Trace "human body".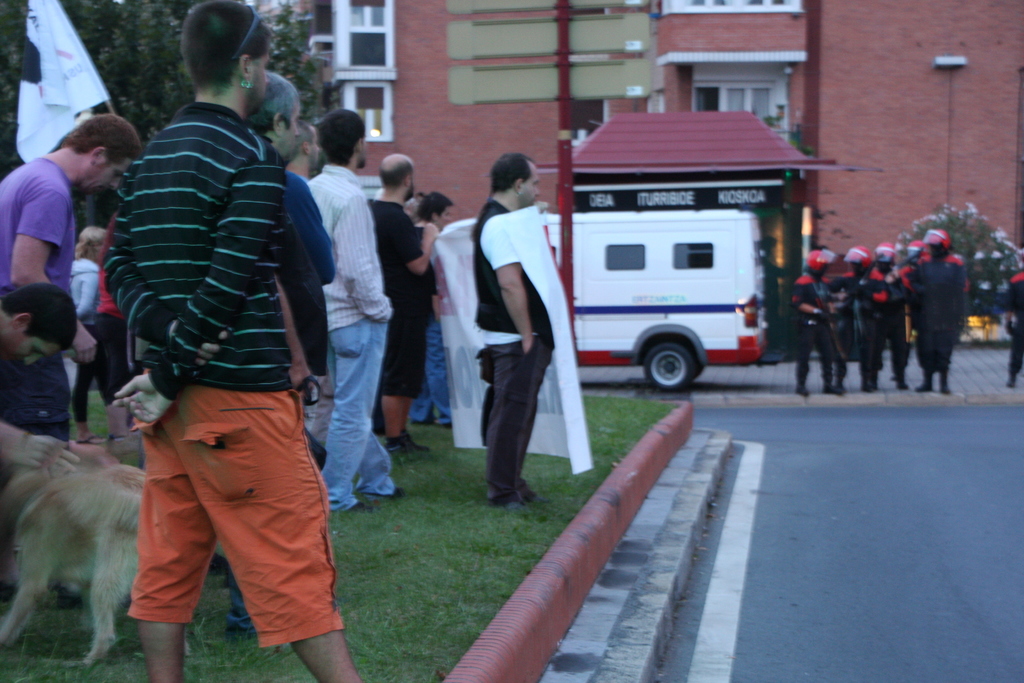
Traced to x1=72 y1=266 x2=127 y2=443.
